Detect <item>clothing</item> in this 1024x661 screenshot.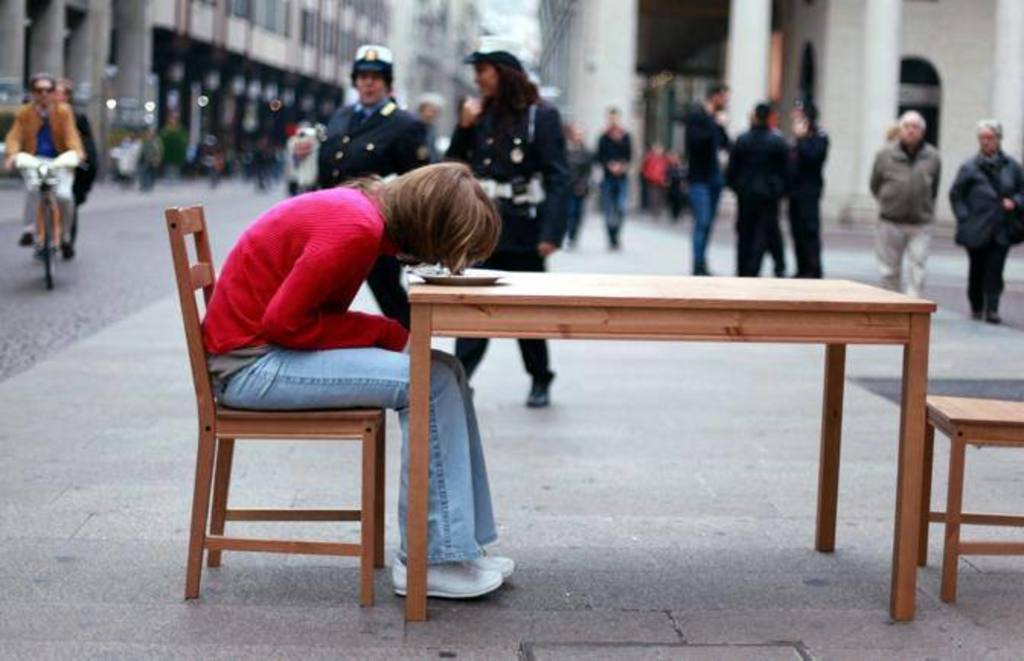
Detection: 954:146:1022:314.
